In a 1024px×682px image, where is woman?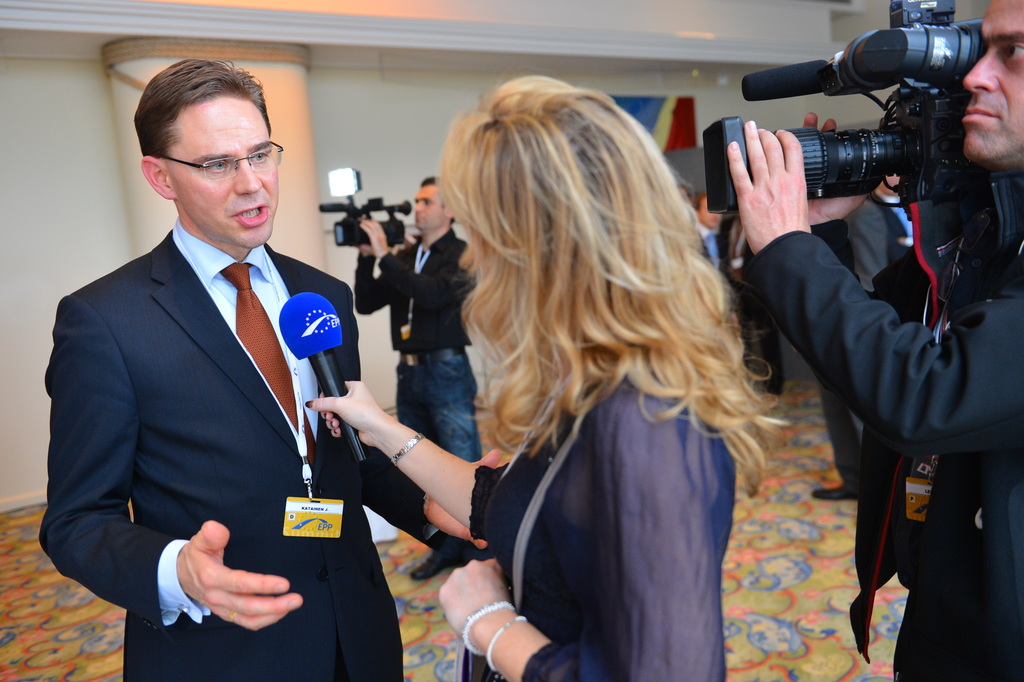
l=378, t=77, r=817, b=667.
